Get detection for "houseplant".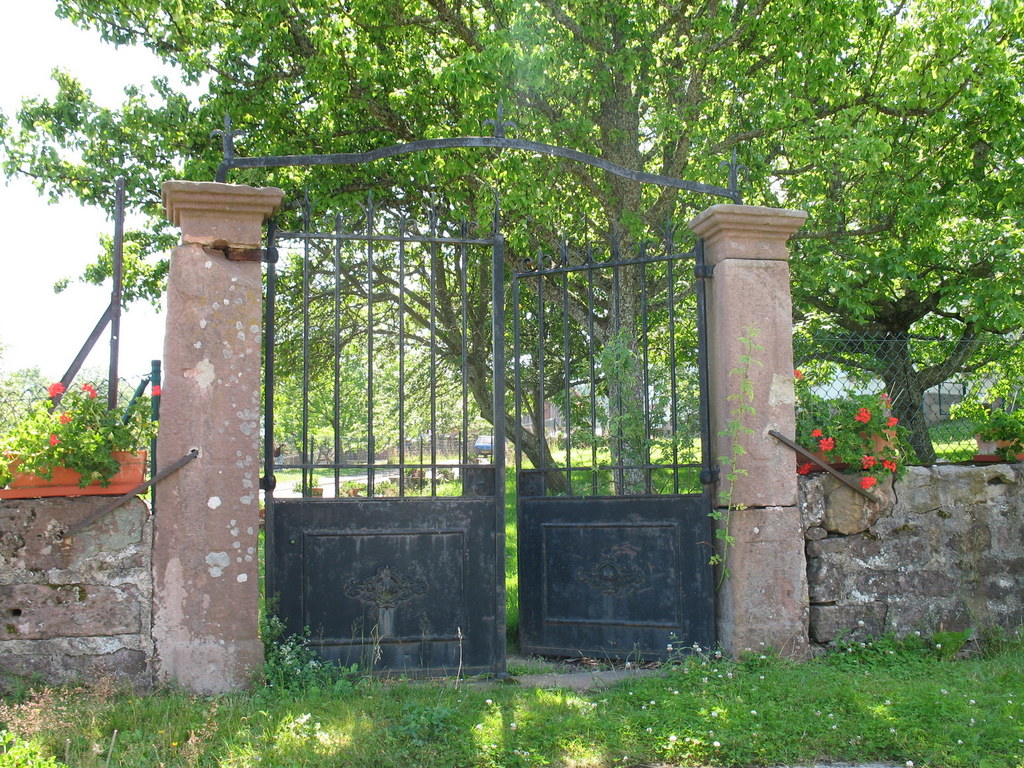
Detection: <region>792, 365, 901, 491</region>.
